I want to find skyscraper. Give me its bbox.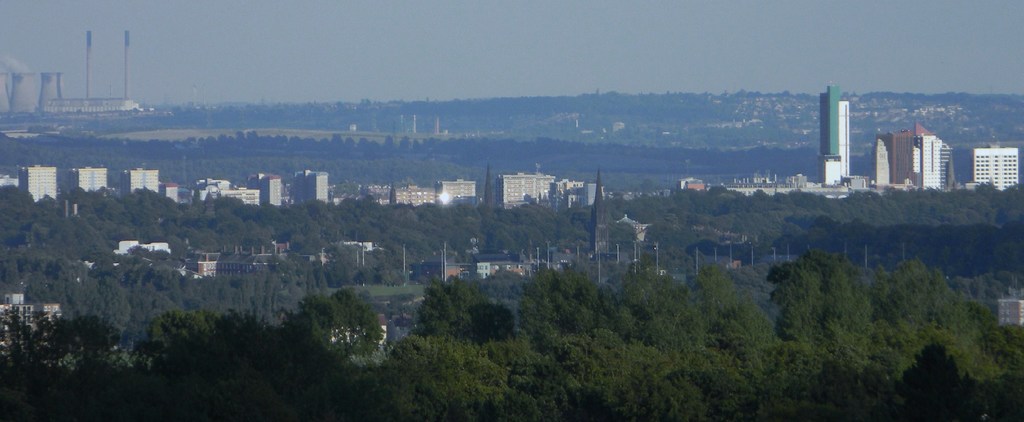
<box>820,86,850,191</box>.
